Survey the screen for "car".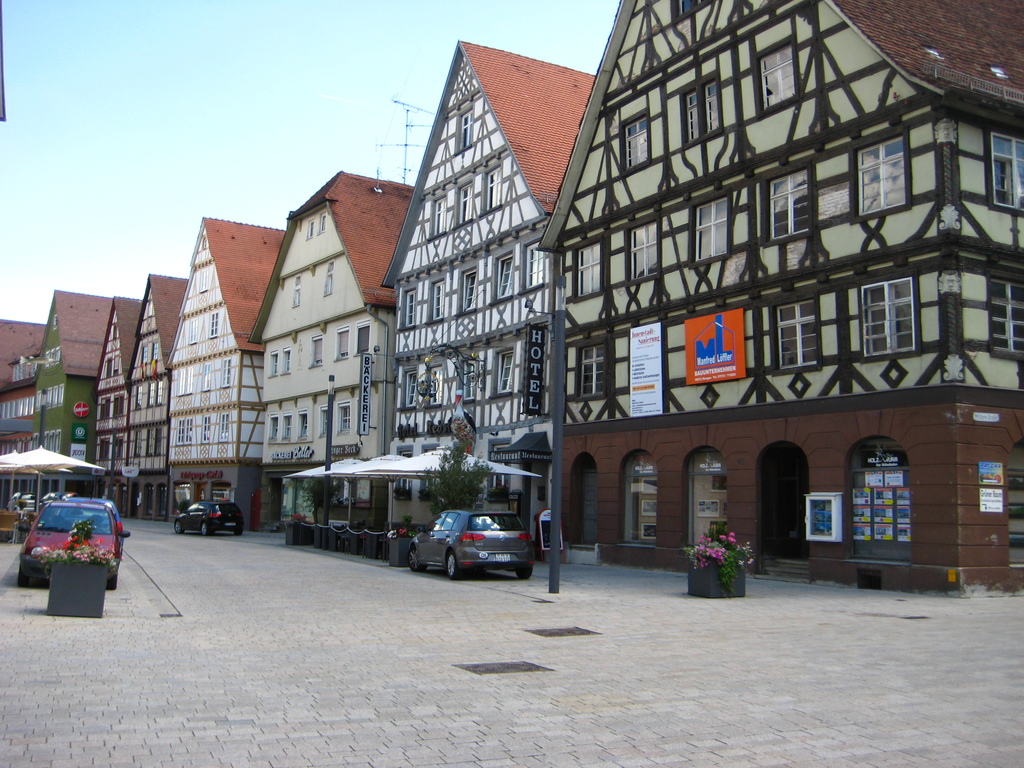
Survey found: left=406, top=507, right=526, bottom=578.
